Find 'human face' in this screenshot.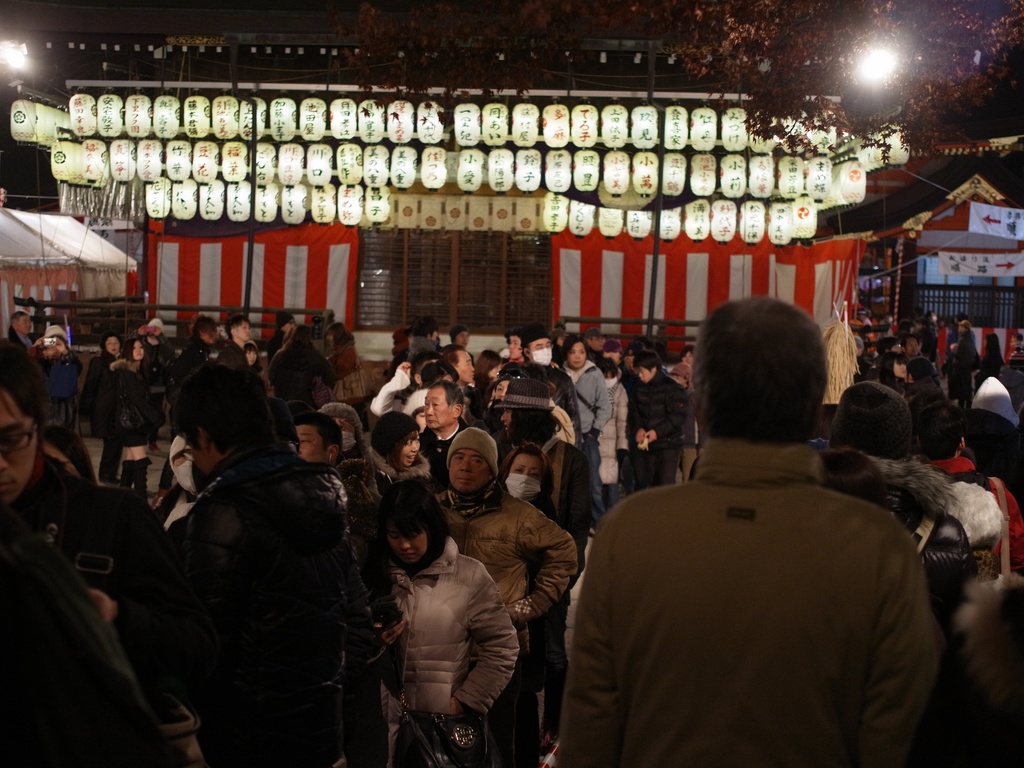
The bounding box for 'human face' is 17,315,31,333.
